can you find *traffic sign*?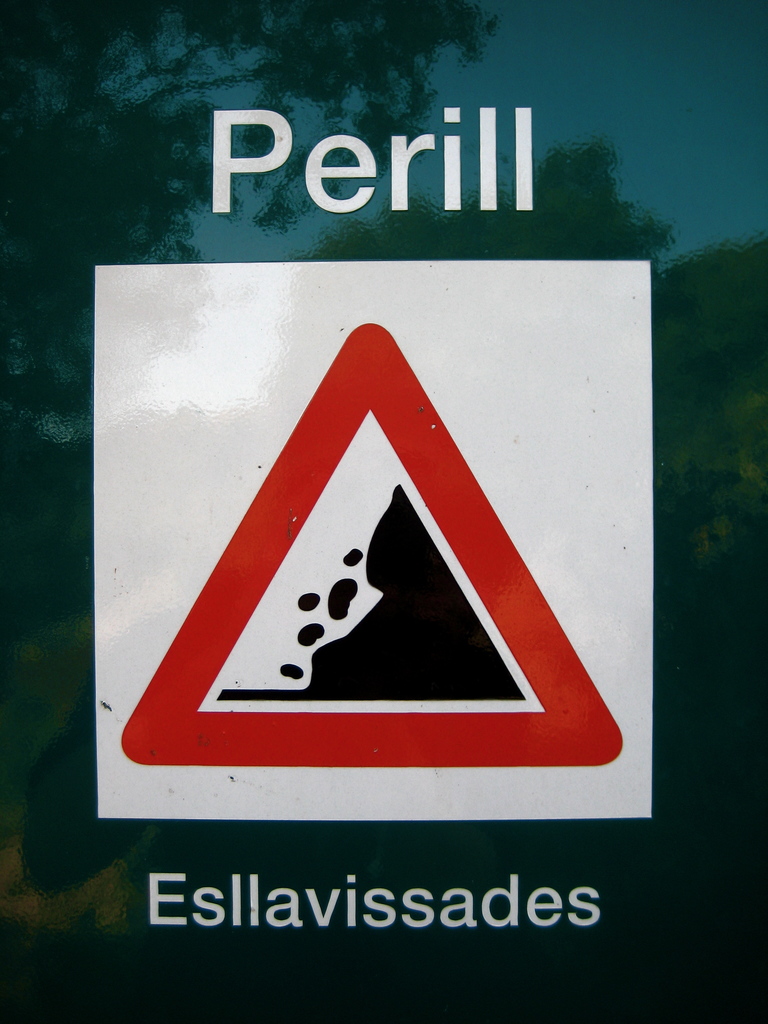
Yes, bounding box: 95, 269, 654, 825.
